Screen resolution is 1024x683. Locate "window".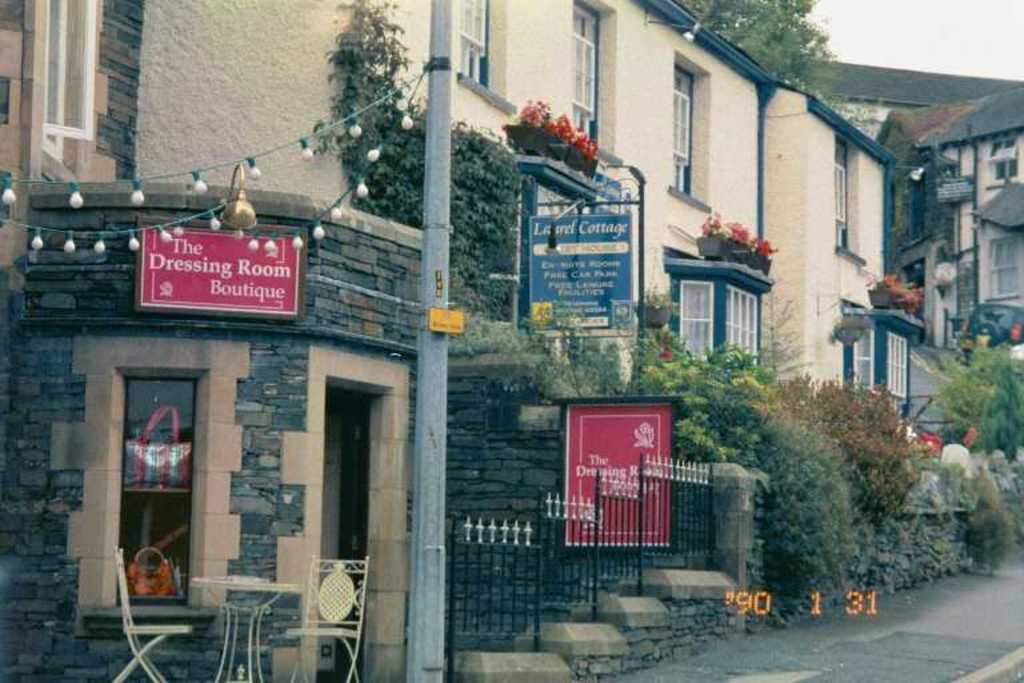
840,319,912,422.
